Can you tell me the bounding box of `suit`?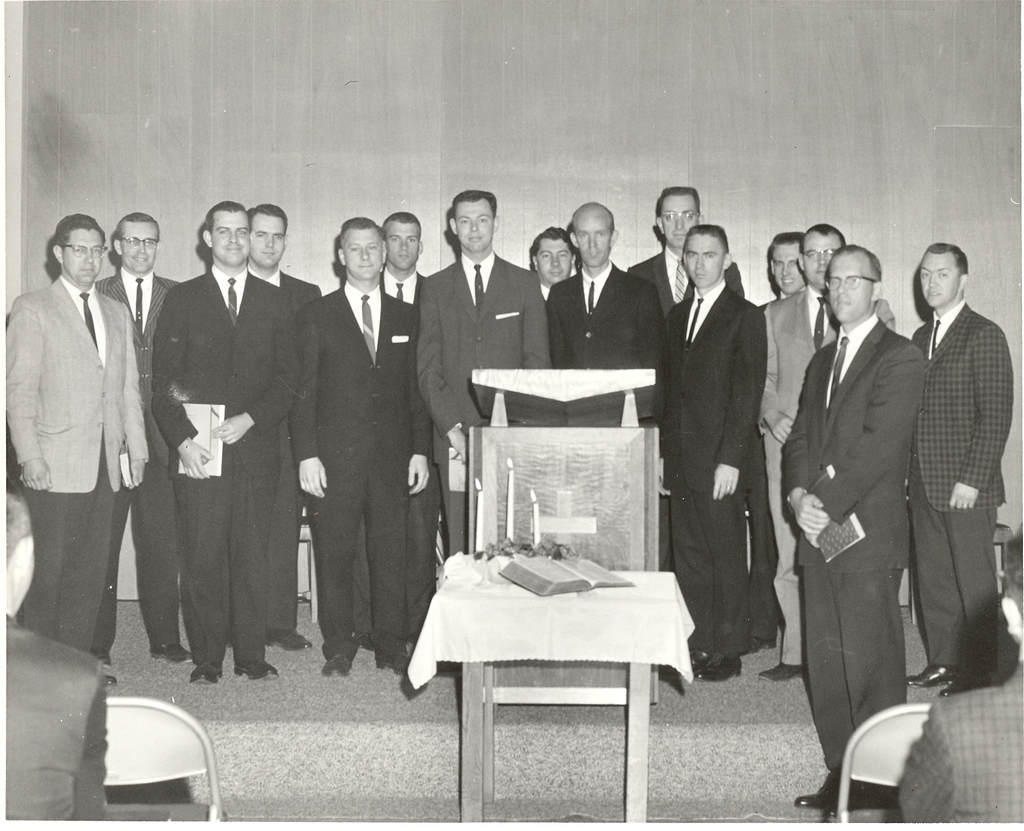
l=284, t=195, r=430, b=693.
